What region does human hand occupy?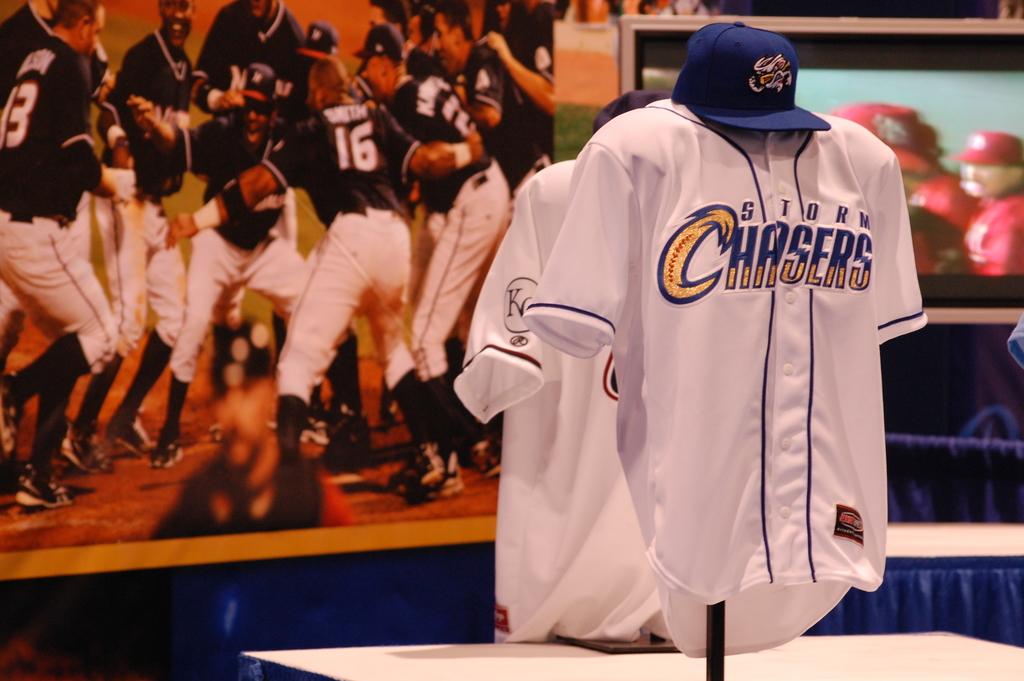
[164, 210, 197, 249].
